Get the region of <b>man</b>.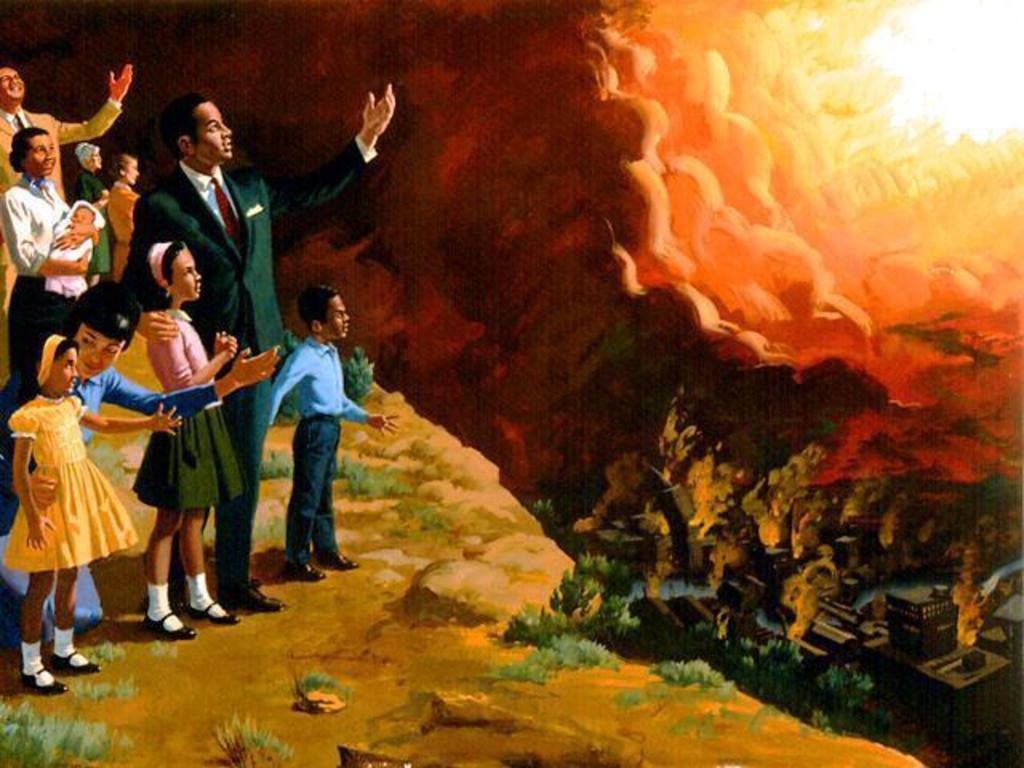
detection(118, 86, 390, 608).
